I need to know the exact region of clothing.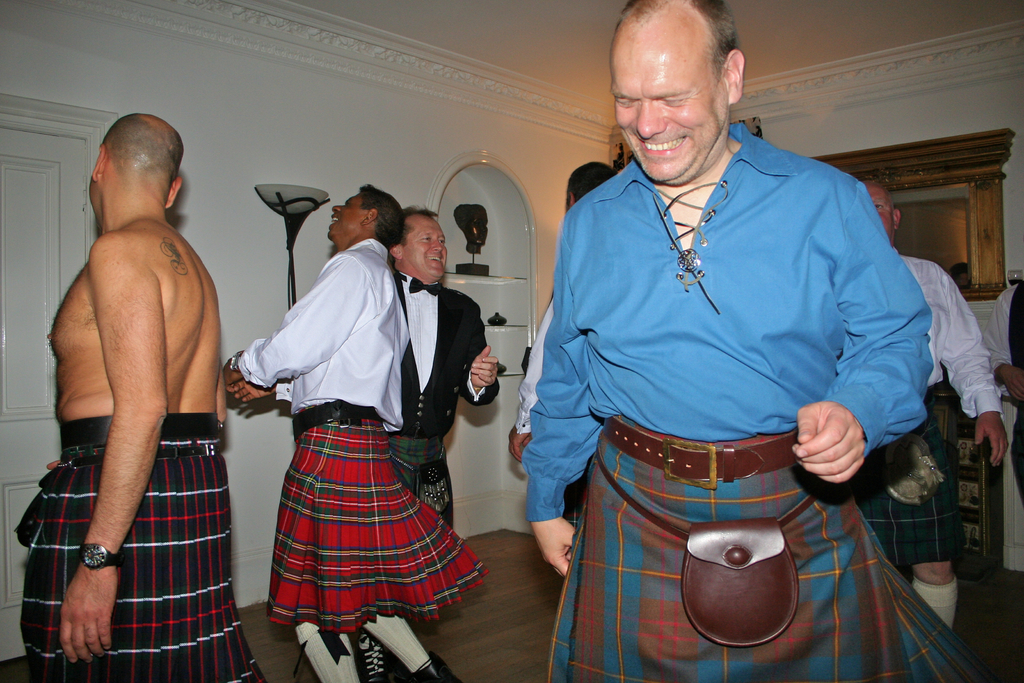
Region: <box>286,625,371,682</box>.
